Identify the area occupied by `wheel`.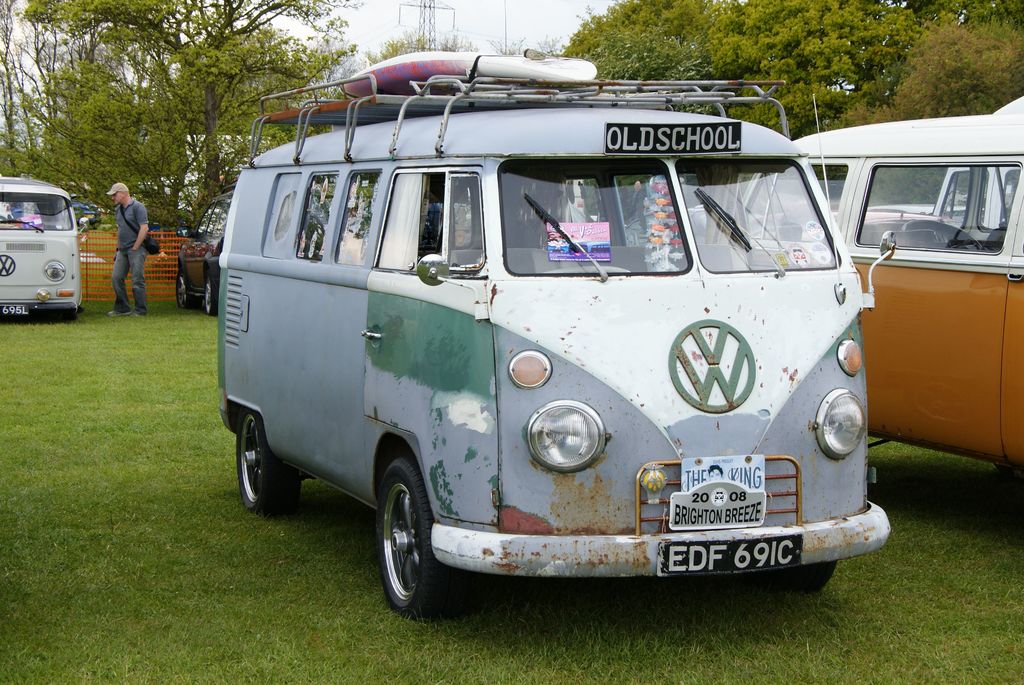
Area: rect(204, 271, 216, 317).
